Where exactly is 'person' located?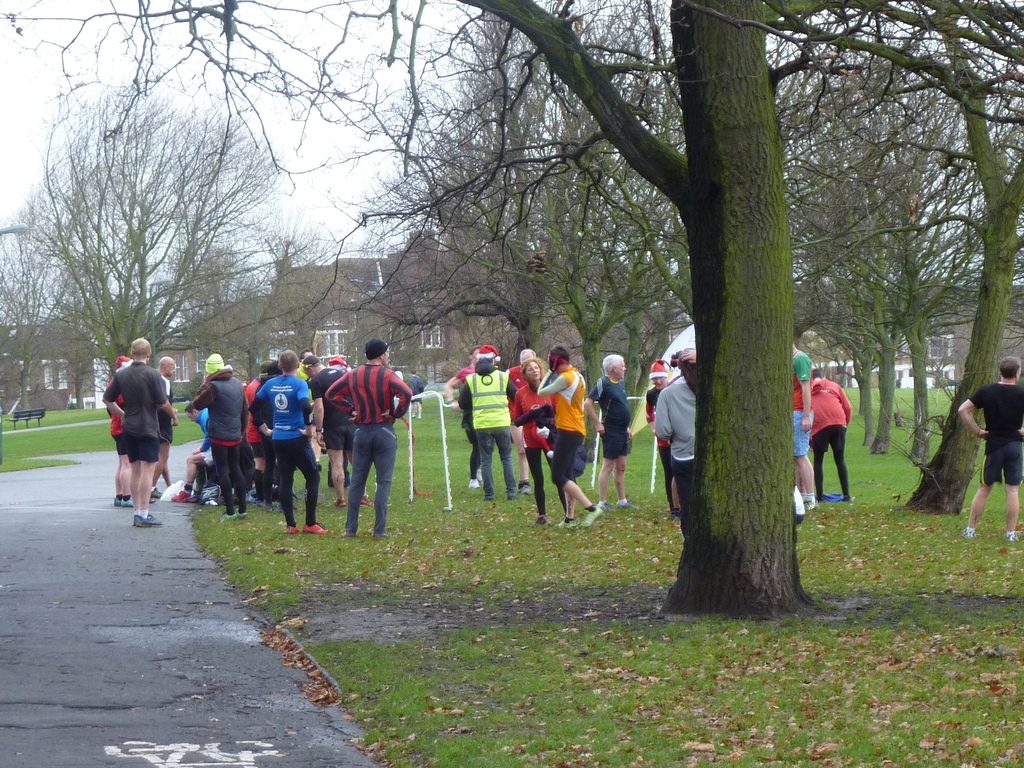
Its bounding box is box=[954, 355, 1023, 547].
